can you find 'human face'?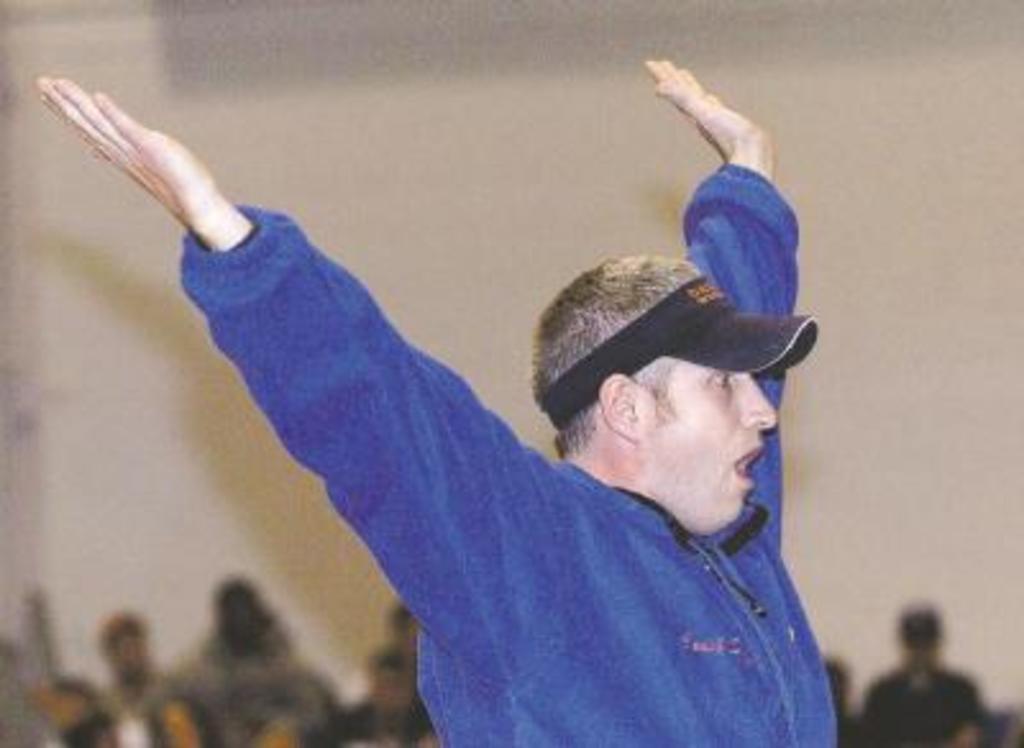
Yes, bounding box: <bbox>643, 361, 781, 533</bbox>.
